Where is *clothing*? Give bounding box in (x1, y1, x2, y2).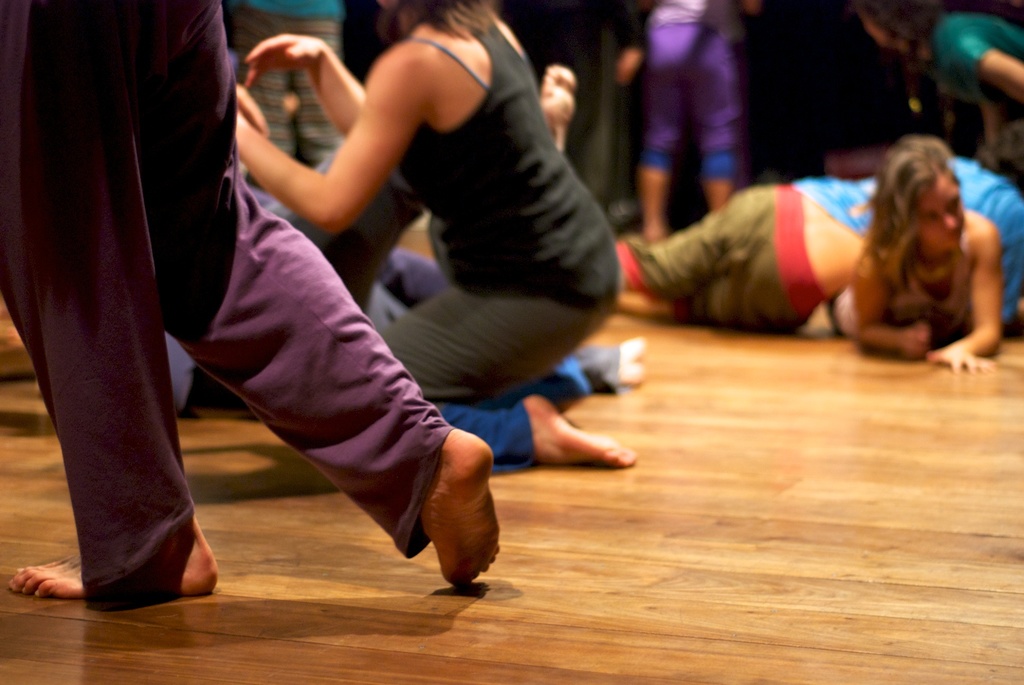
(232, 0, 353, 163).
